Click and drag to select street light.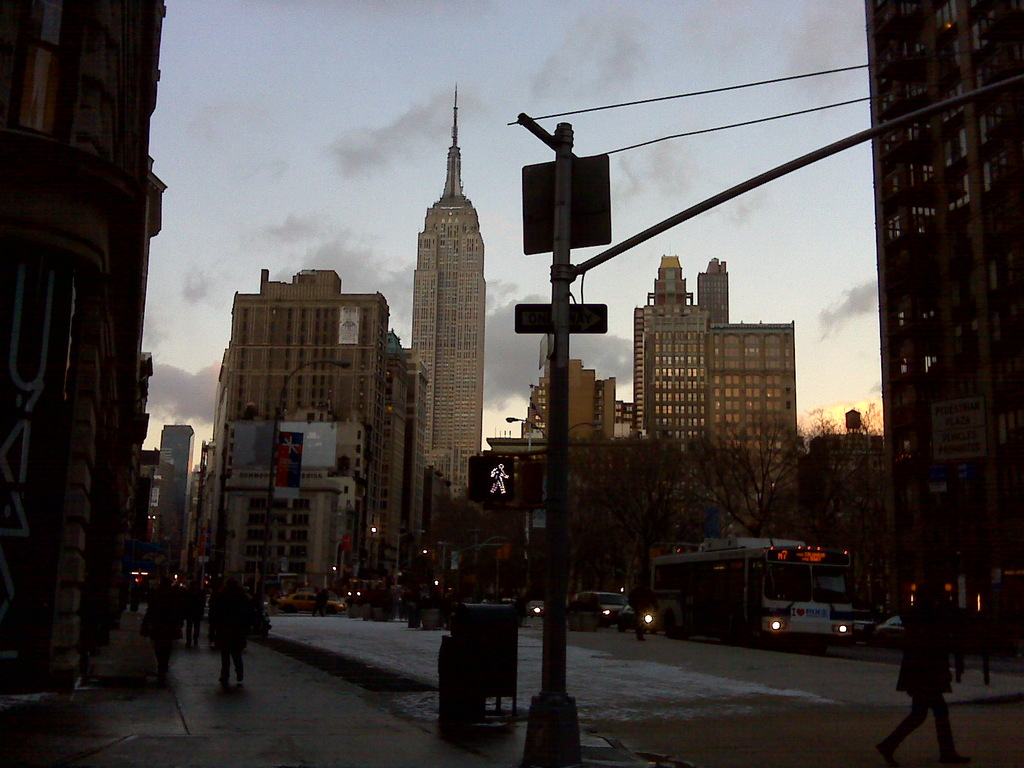
Selection: pyautogui.locateOnScreen(264, 355, 349, 586).
